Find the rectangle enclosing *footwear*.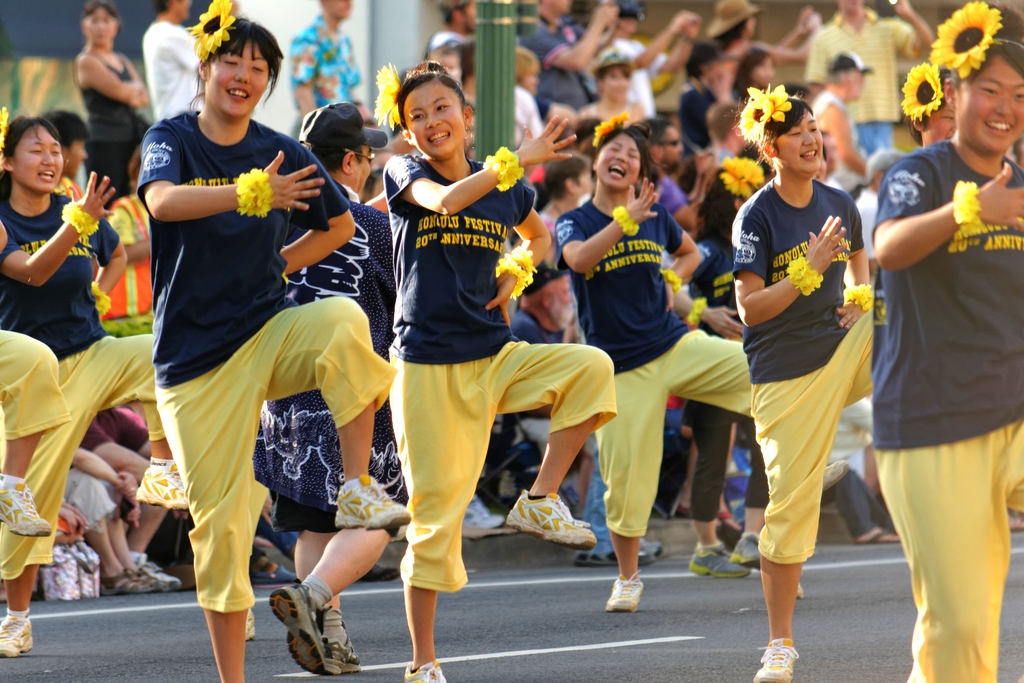
[337,477,407,525].
